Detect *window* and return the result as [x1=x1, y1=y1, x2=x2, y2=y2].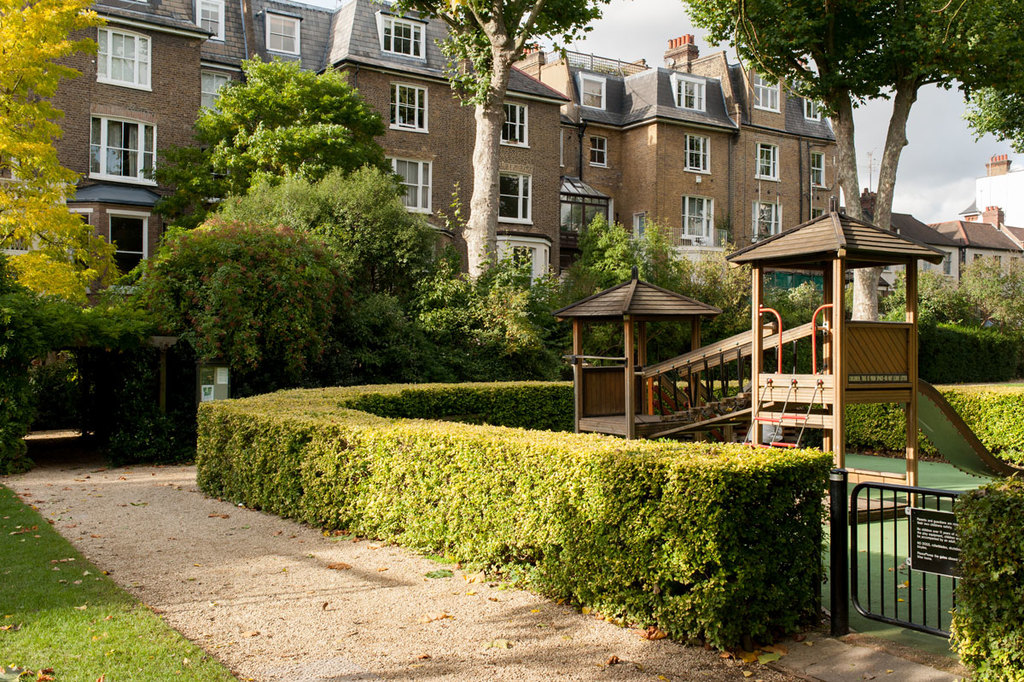
[x1=58, y1=219, x2=90, y2=258].
